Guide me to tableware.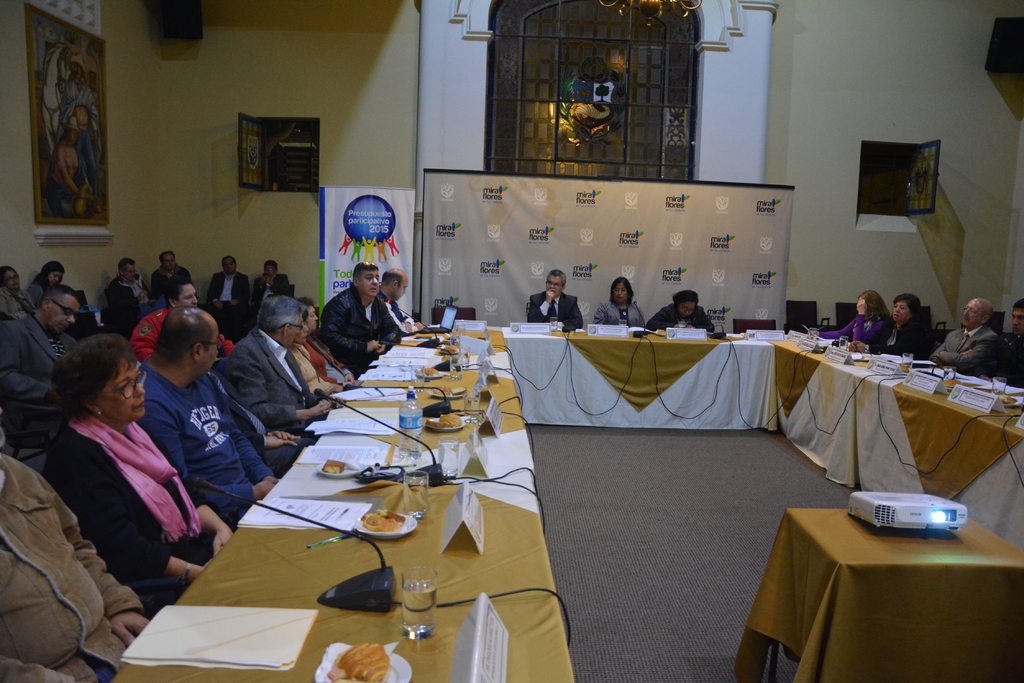
Guidance: x1=316, y1=460, x2=369, y2=479.
